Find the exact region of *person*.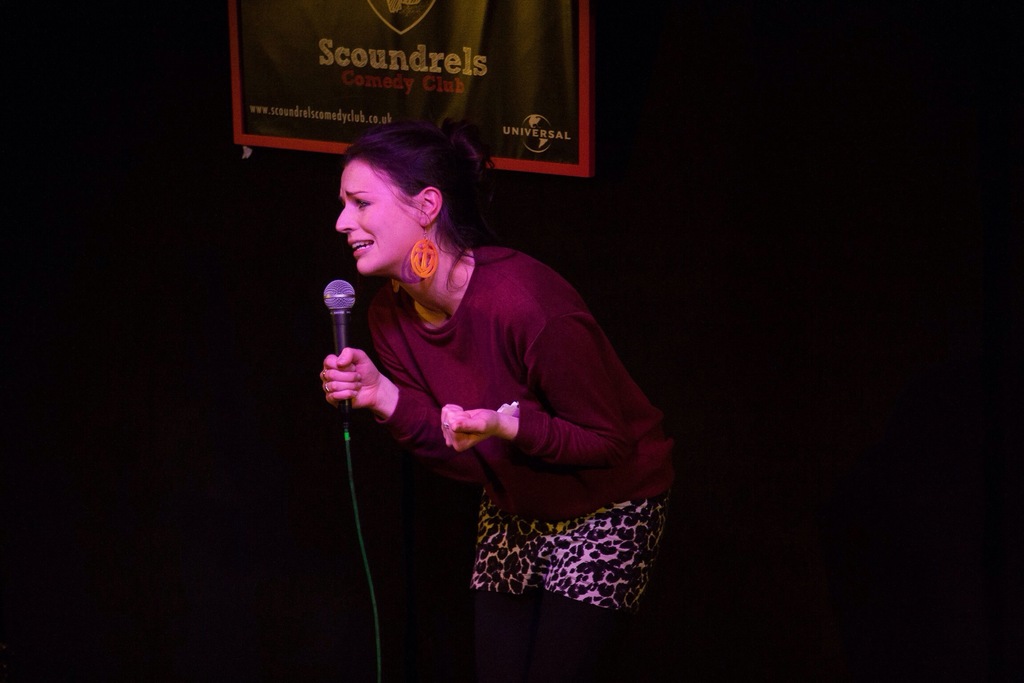
Exact region: (x1=321, y1=121, x2=679, y2=682).
